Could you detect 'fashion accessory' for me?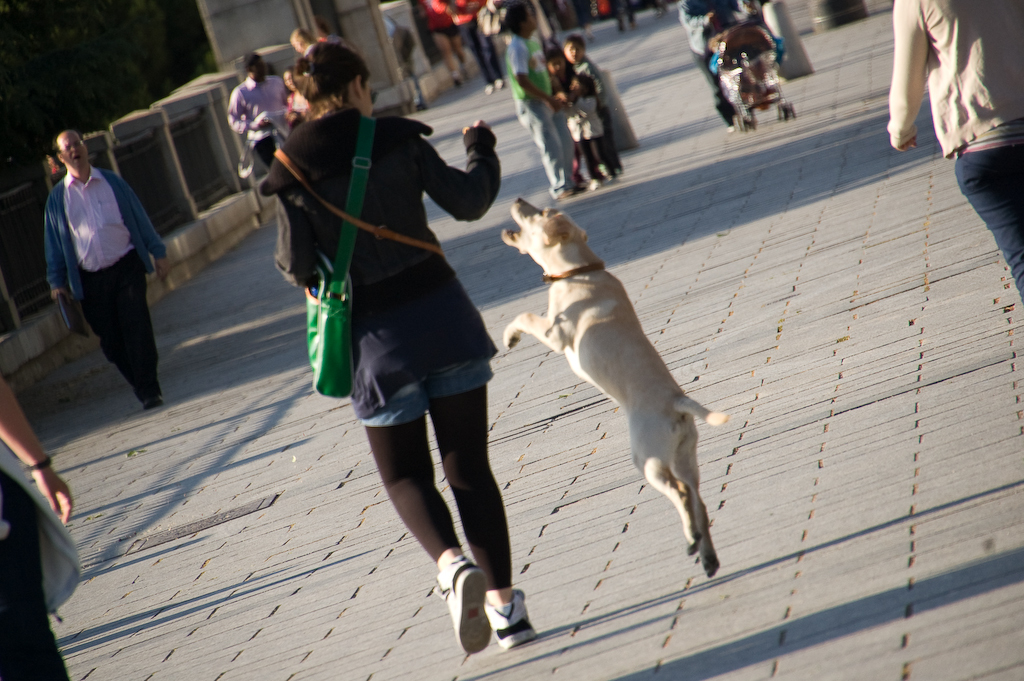
Detection result: Rect(432, 561, 487, 653).
